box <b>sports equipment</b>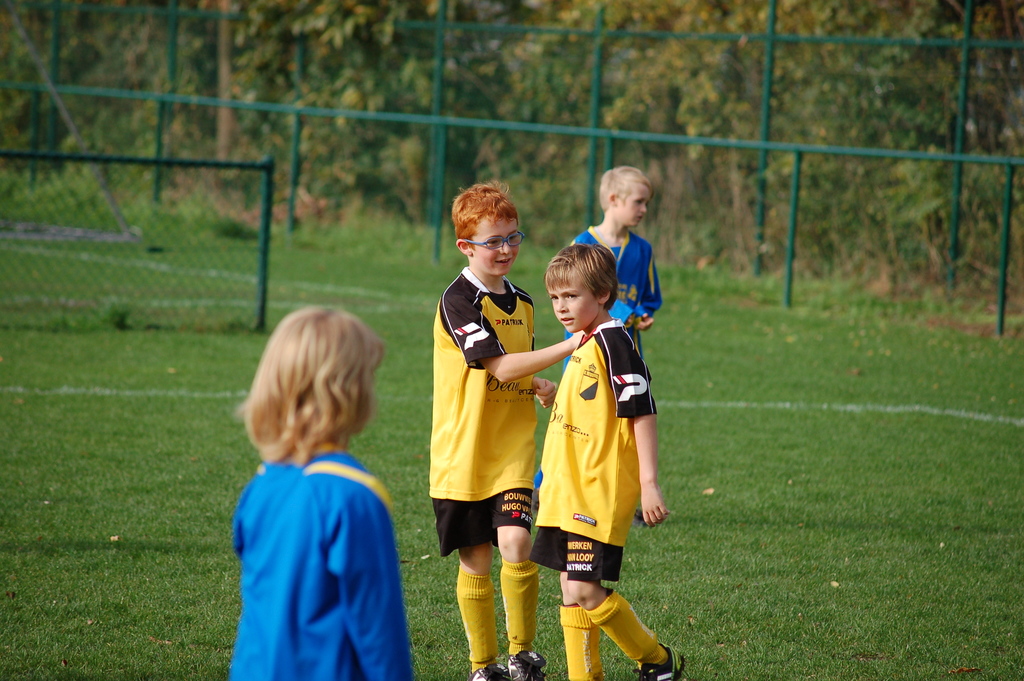
514:650:547:677
